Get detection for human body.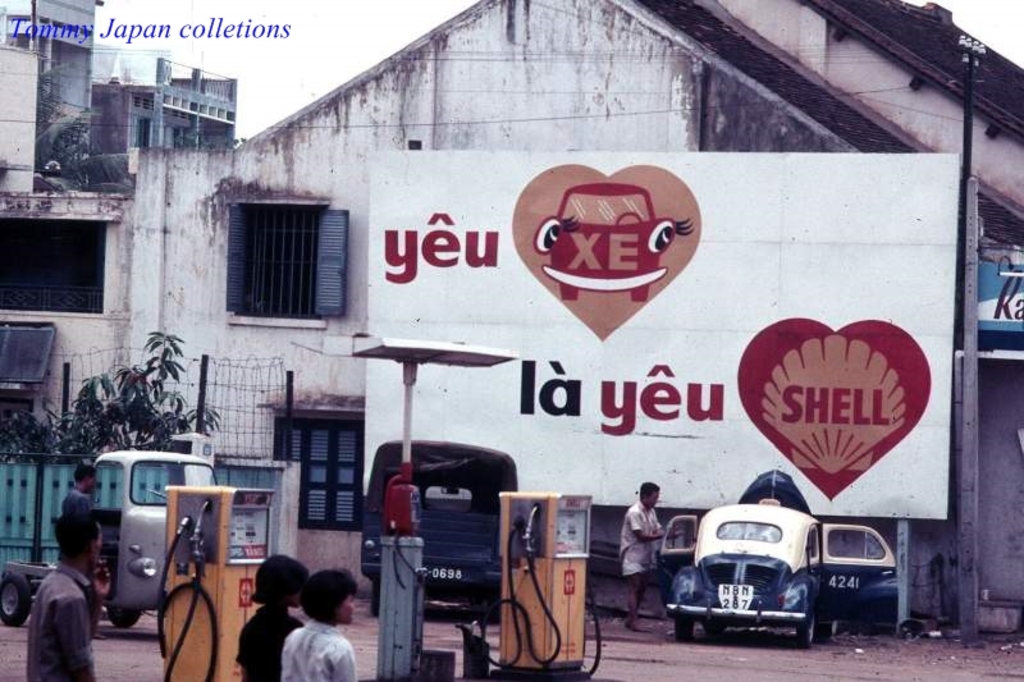
Detection: crop(614, 507, 676, 626).
